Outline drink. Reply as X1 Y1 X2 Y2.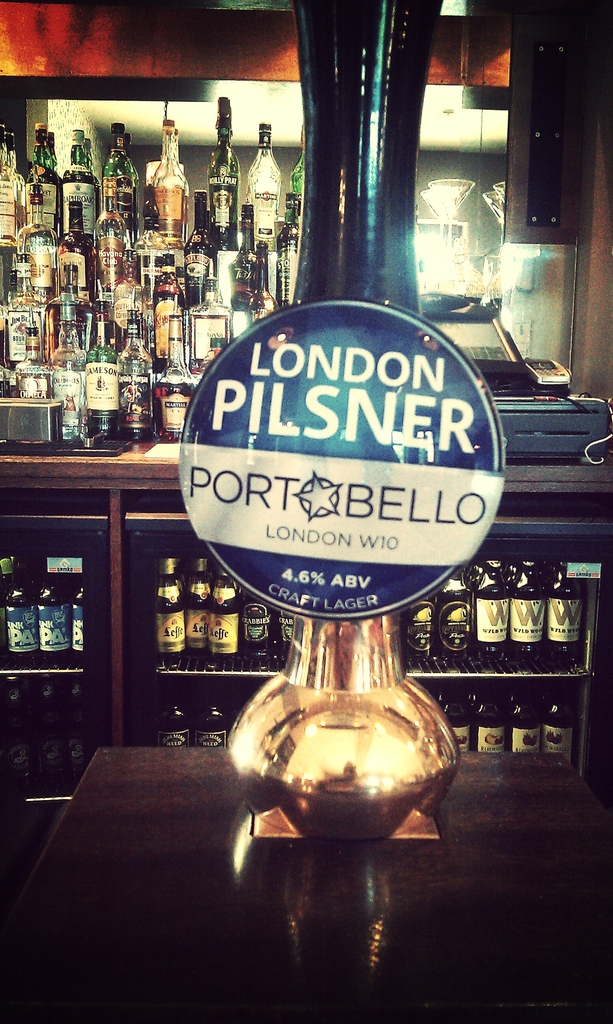
403 593 433 660.
